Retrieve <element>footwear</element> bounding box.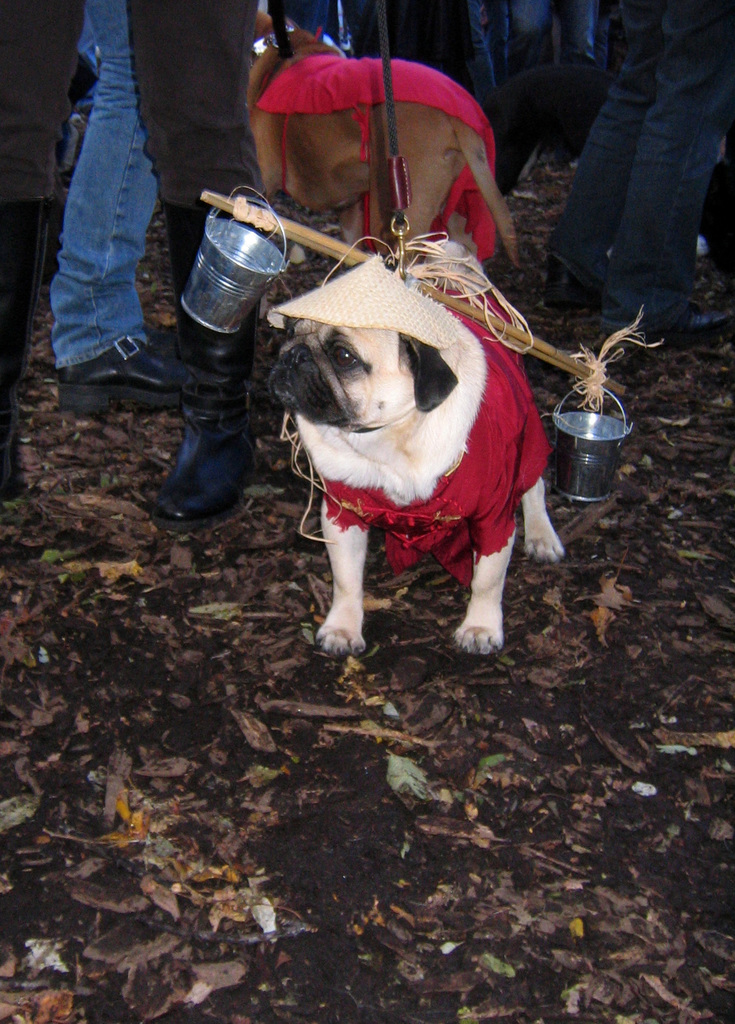
Bounding box: 543:264:600:309.
